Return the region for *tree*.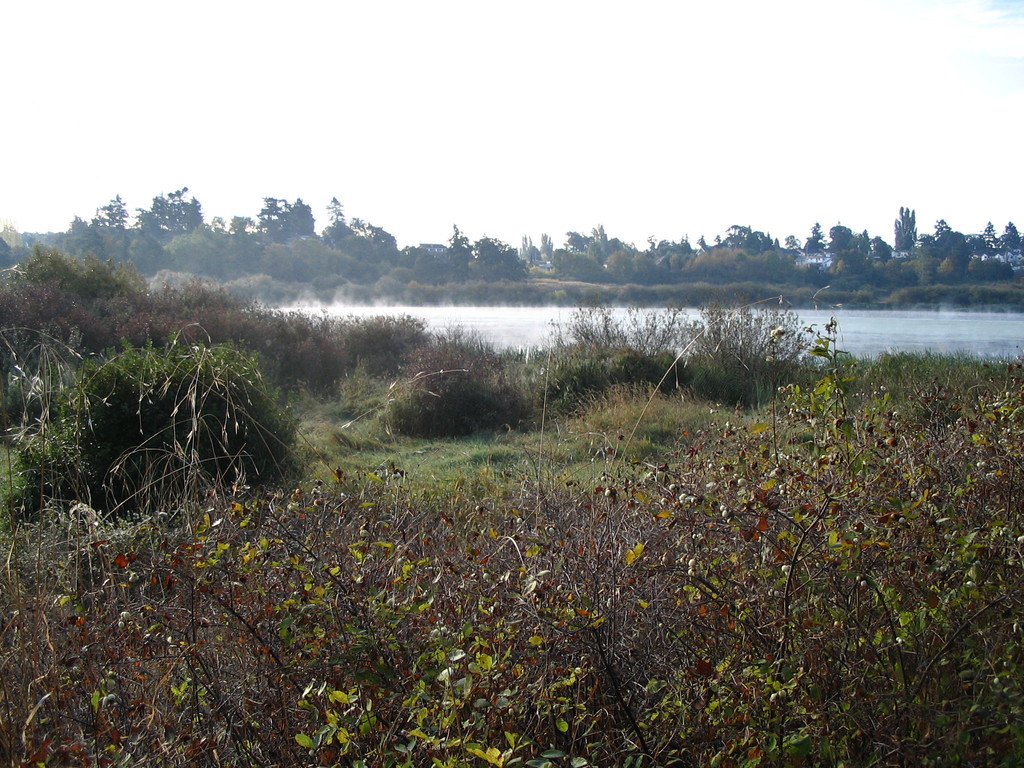
1002,220,1018,251.
